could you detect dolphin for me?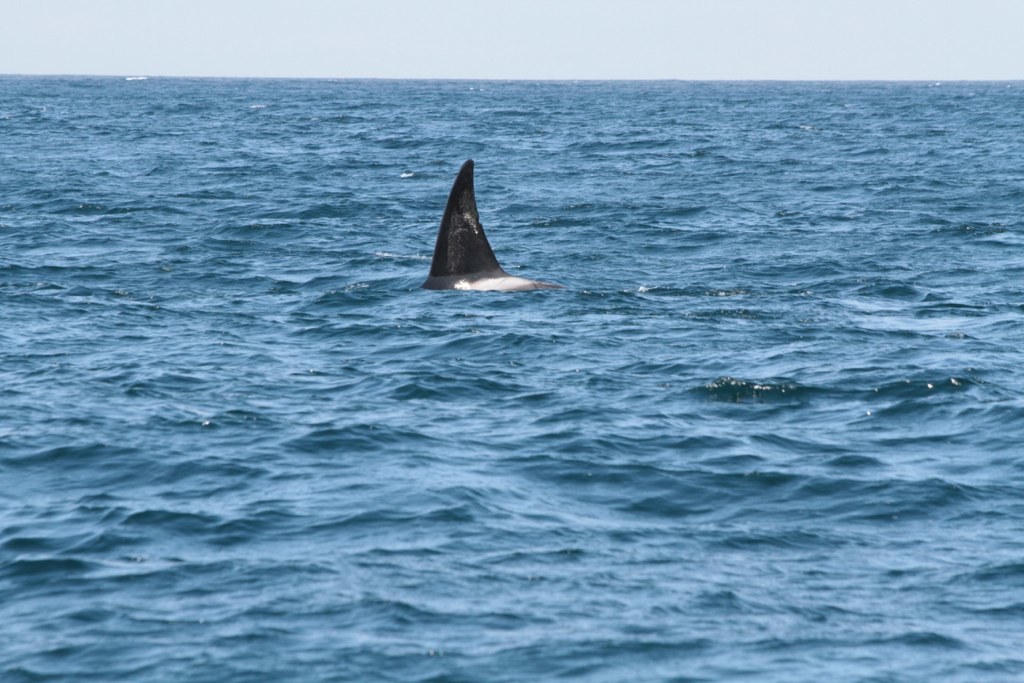
Detection result: box=[418, 157, 564, 298].
